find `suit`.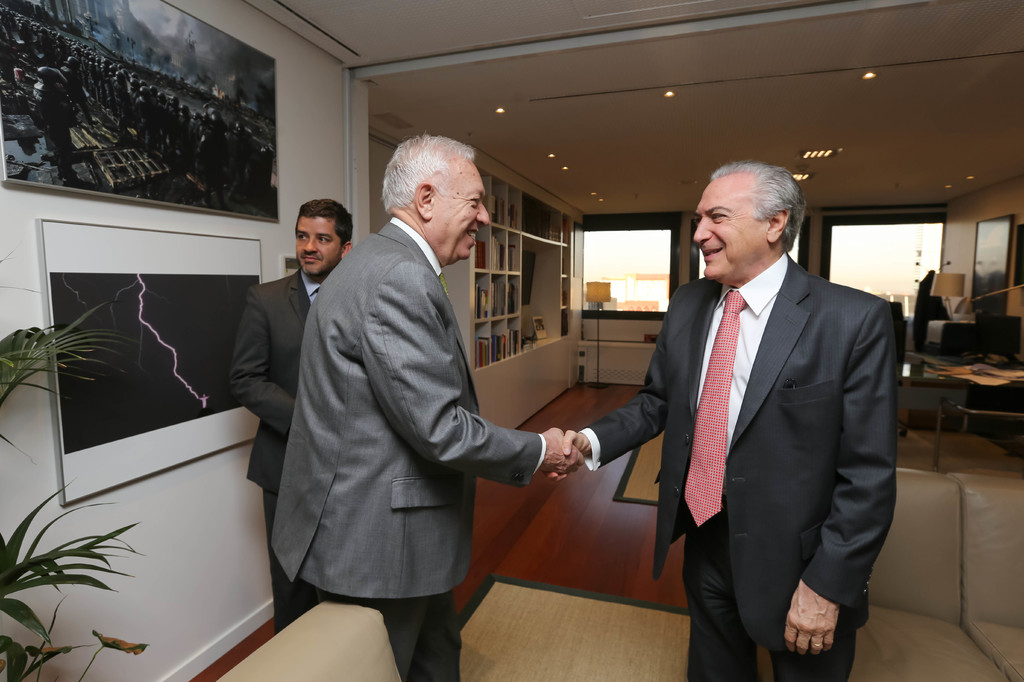
x1=274 y1=215 x2=544 y2=681.
